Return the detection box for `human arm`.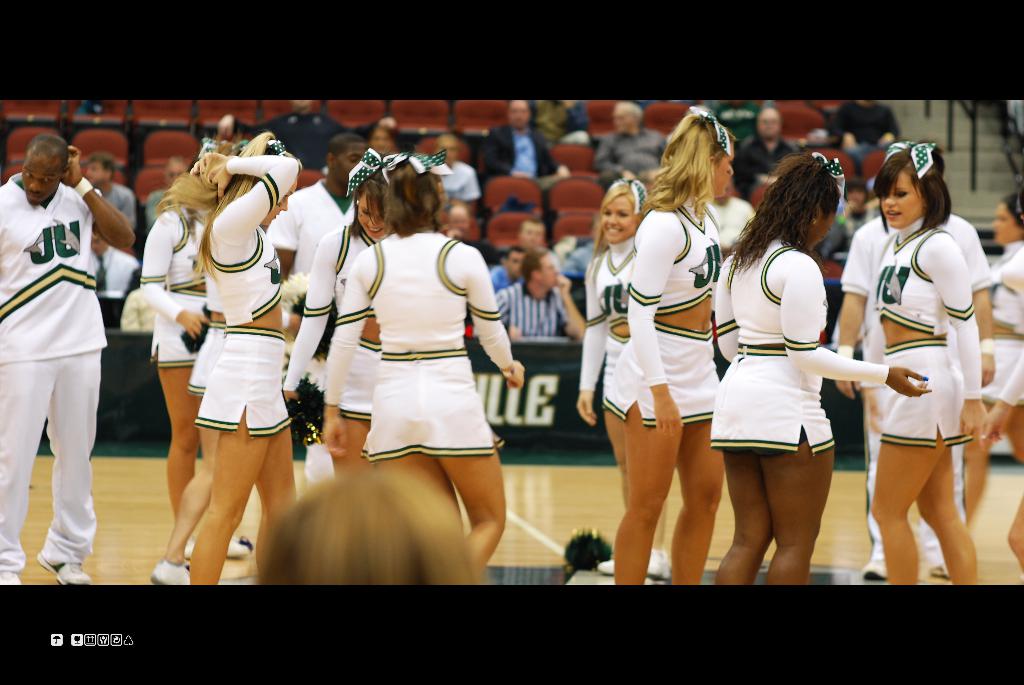
crop(466, 250, 522, 397).
